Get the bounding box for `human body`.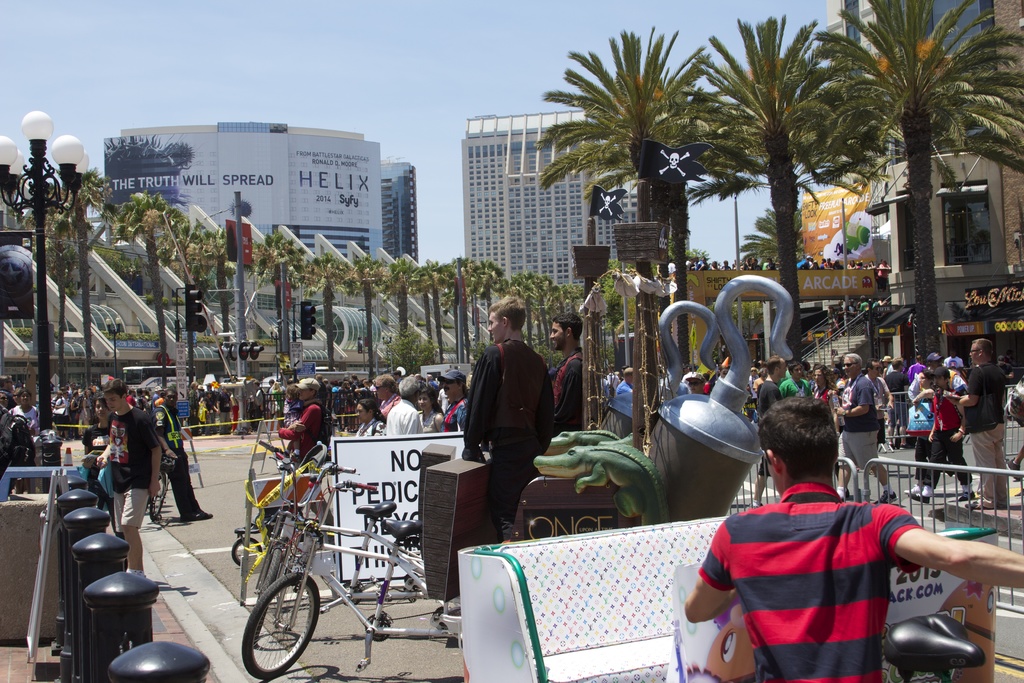
box(465, 298, 554, 541).
